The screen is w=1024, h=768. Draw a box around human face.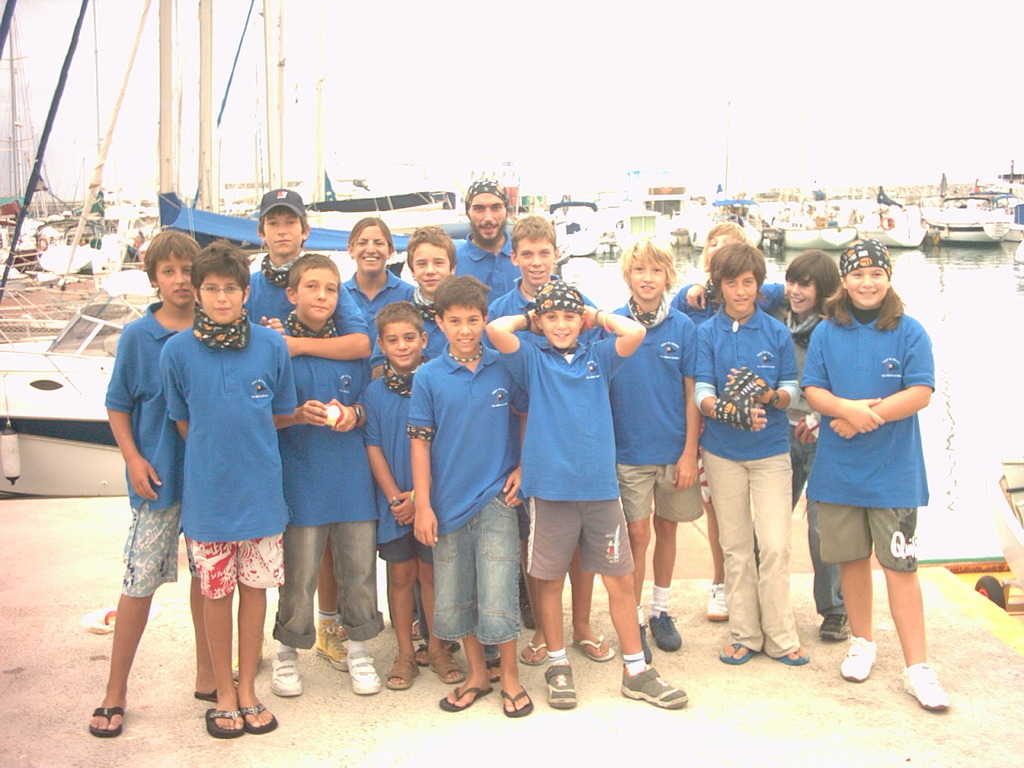
select_region(468, 198, 504, 246).
